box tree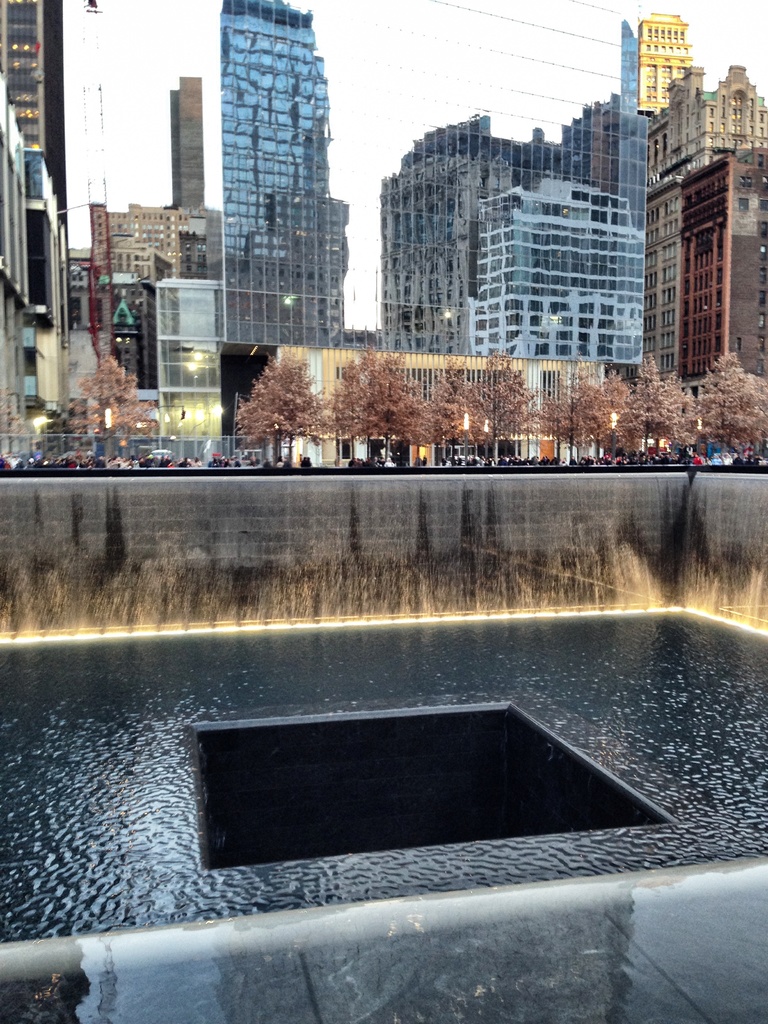
l=467, t=335, r=529, b=468
